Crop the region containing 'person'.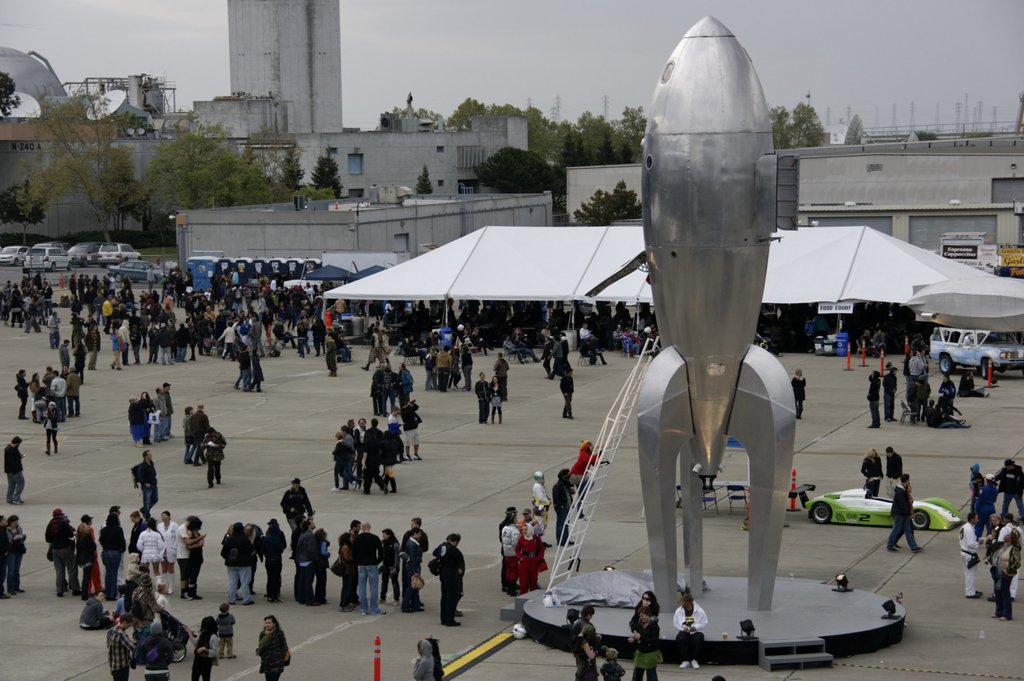
Crop region: locate(155, 387, 167, 437).
